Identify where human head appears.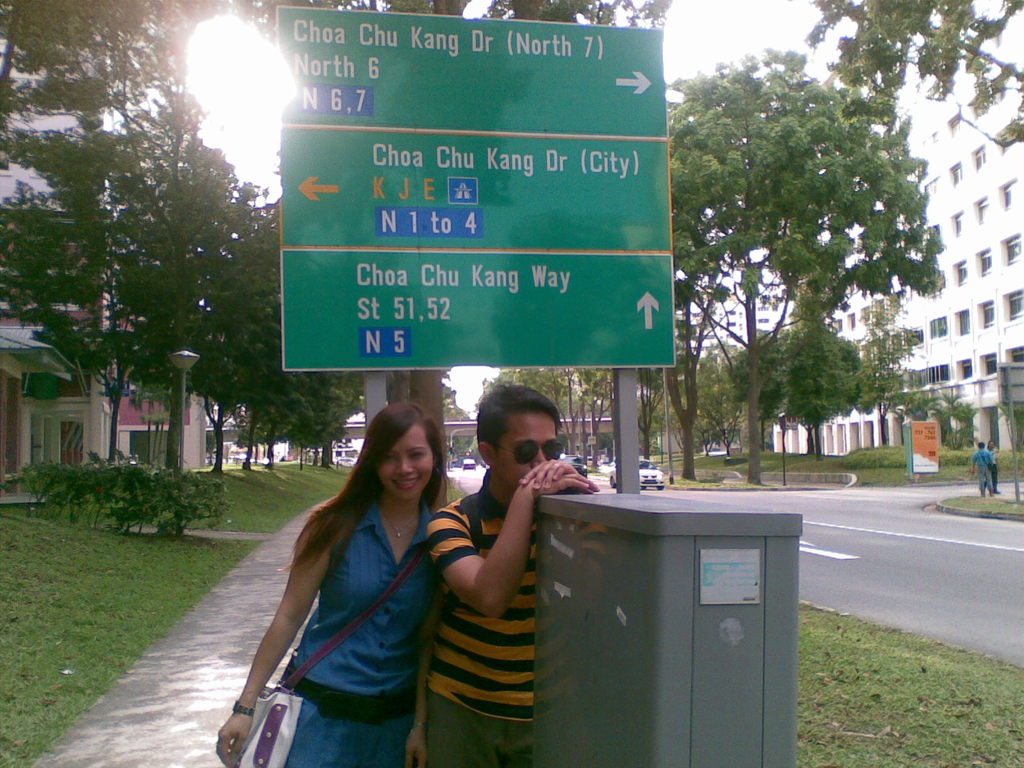
Appears at {"left": 364, "top": 401, "right": 440, "bottom": 504}.
